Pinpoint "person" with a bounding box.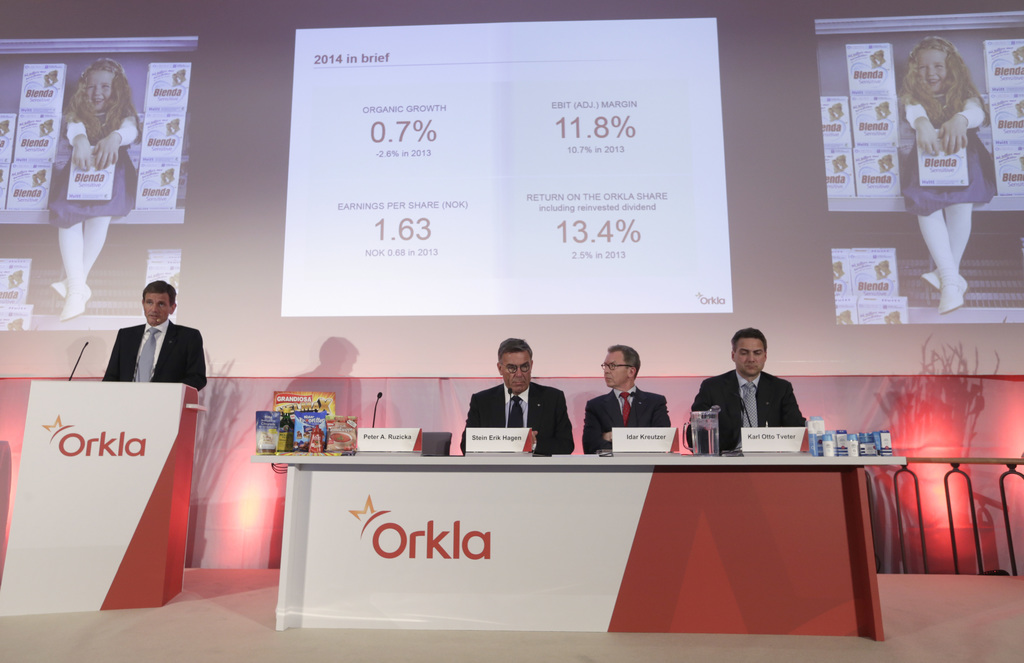
687 328 804 454.
